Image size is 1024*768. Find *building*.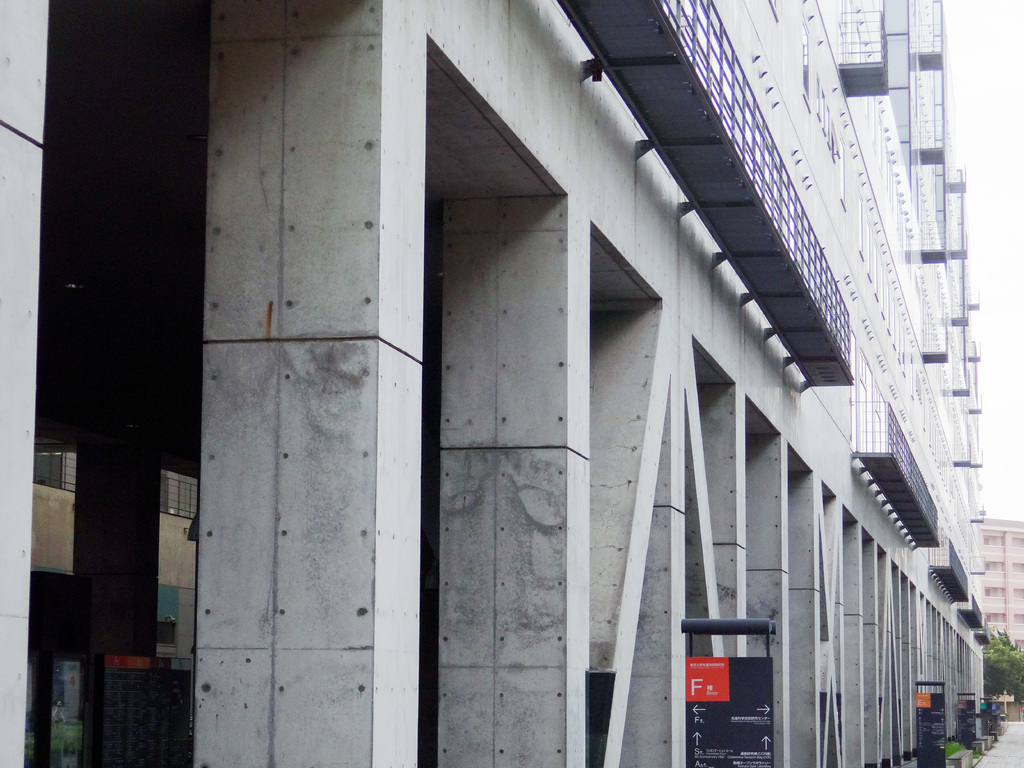
x1=979, y1=518, x2=1023, y2=662.
